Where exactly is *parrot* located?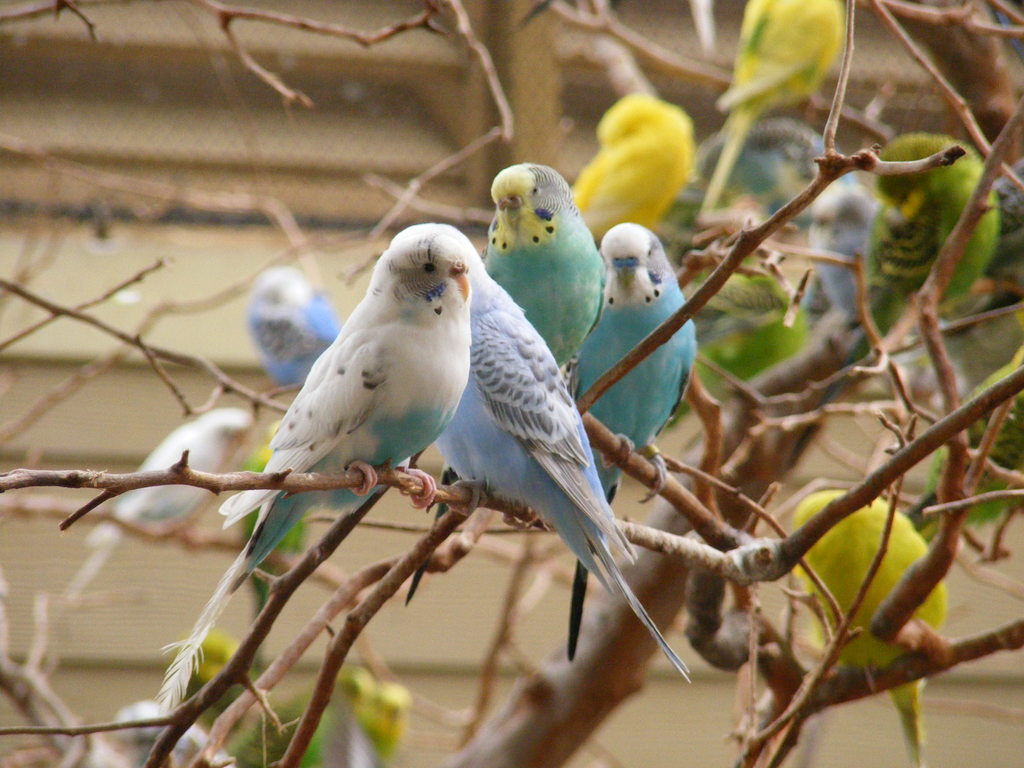
Its bounding box is (x1=695, y1=233, x2=805, y2=500).
